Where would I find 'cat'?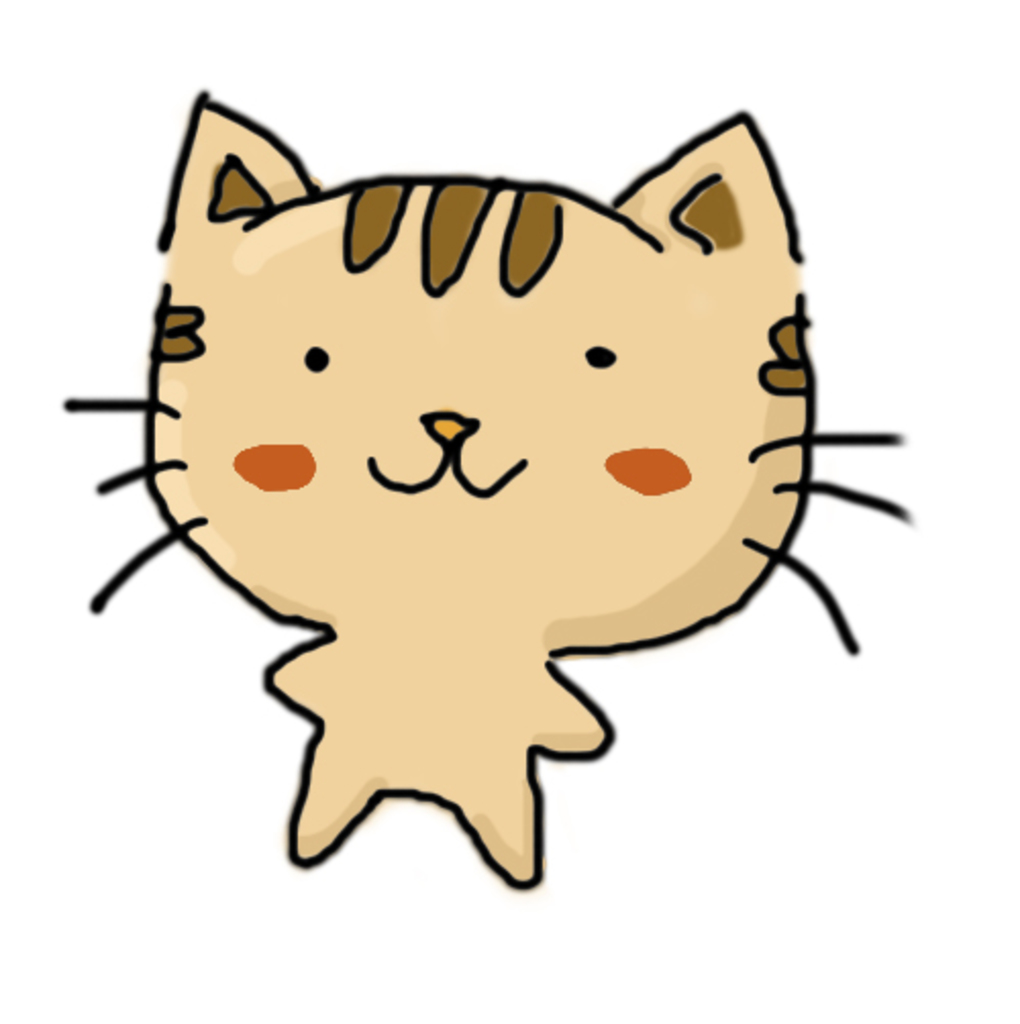
At (left=55, top=84, right=918, bottom=893).
